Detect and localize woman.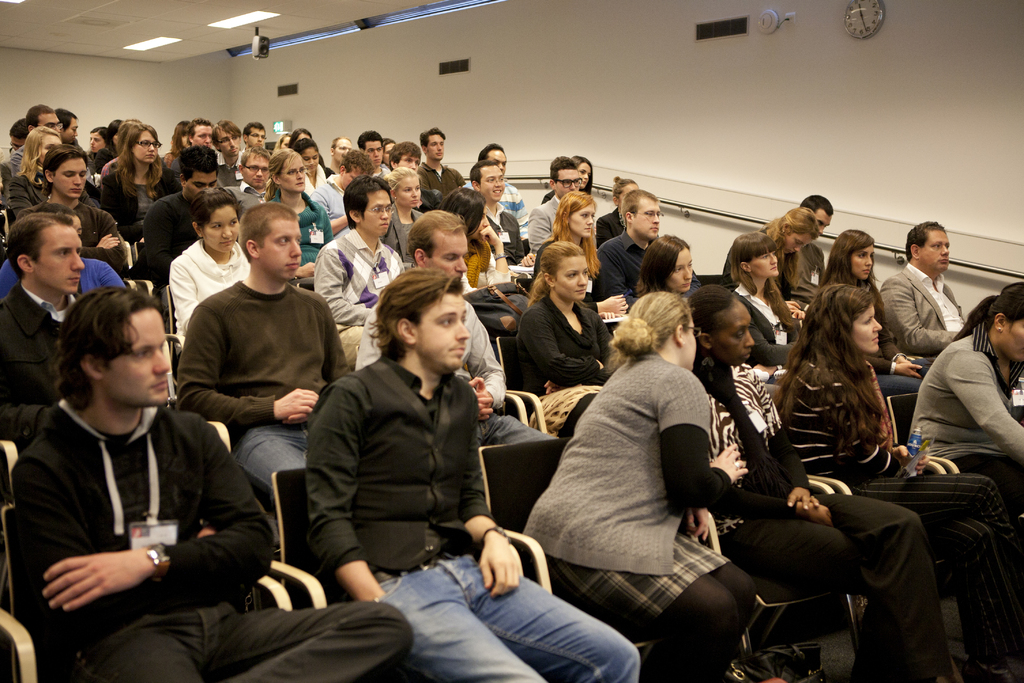
Localized at l=261, t=147, r=332, b=292.
